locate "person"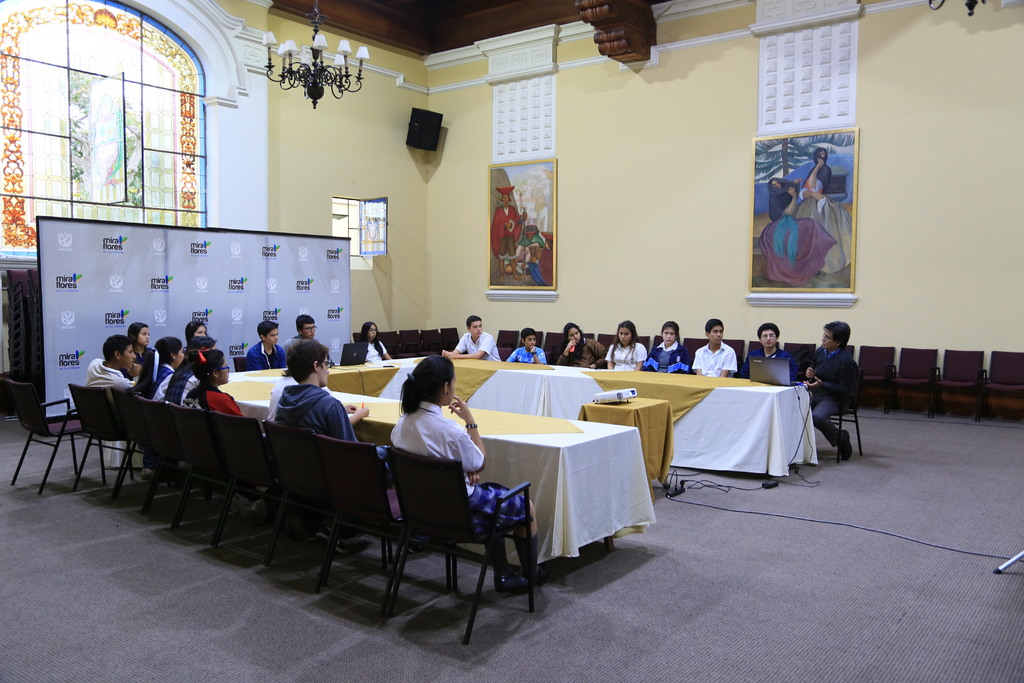
(557, 325, 602, 365)
